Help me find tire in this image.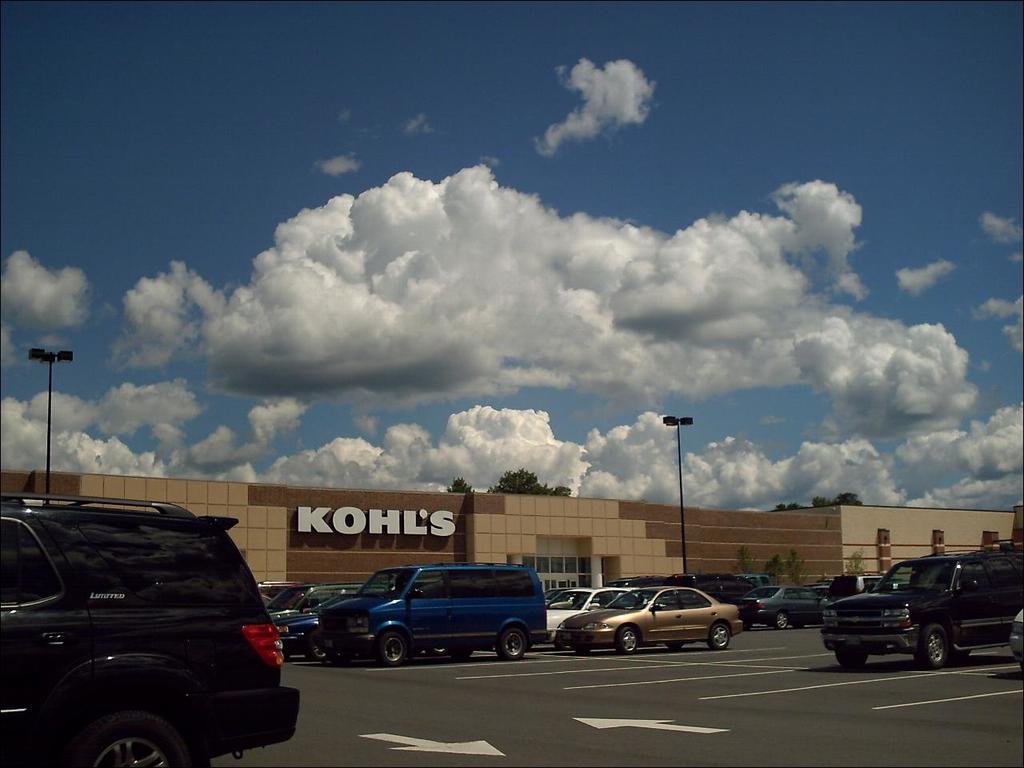
Found it: (left=306, top=636, right=334, bottom=660).
